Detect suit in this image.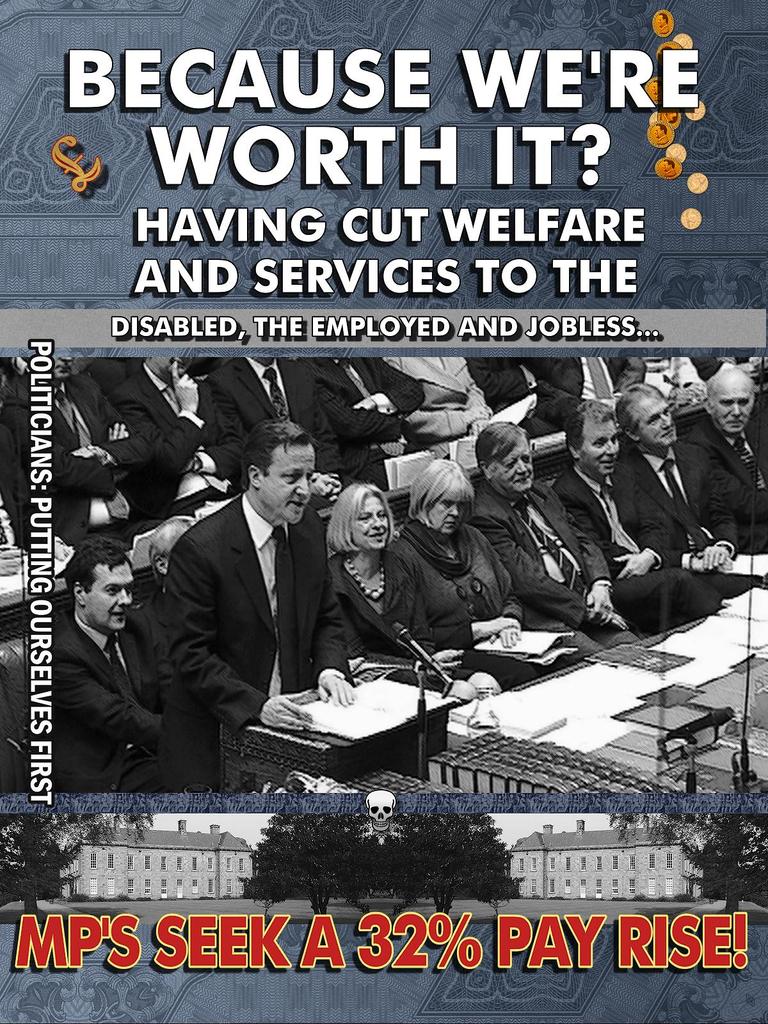
Detection: Rect(211, 361, 394, 469).
